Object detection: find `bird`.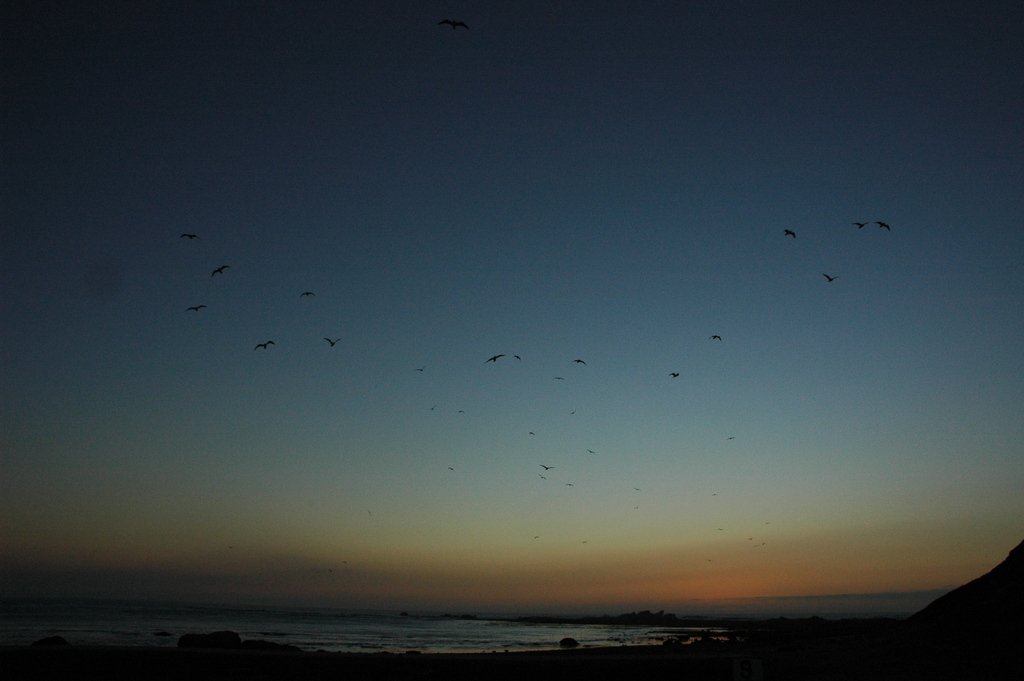
l=300, t=293, r=321, b=301.
